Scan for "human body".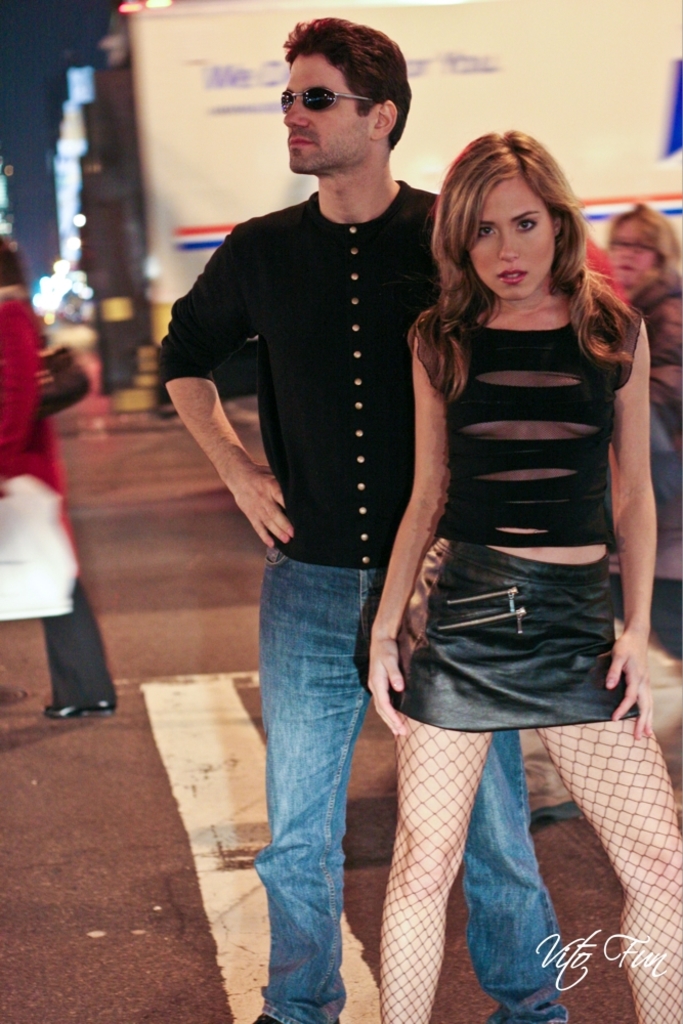
Scan result: [600,206,682,666].
